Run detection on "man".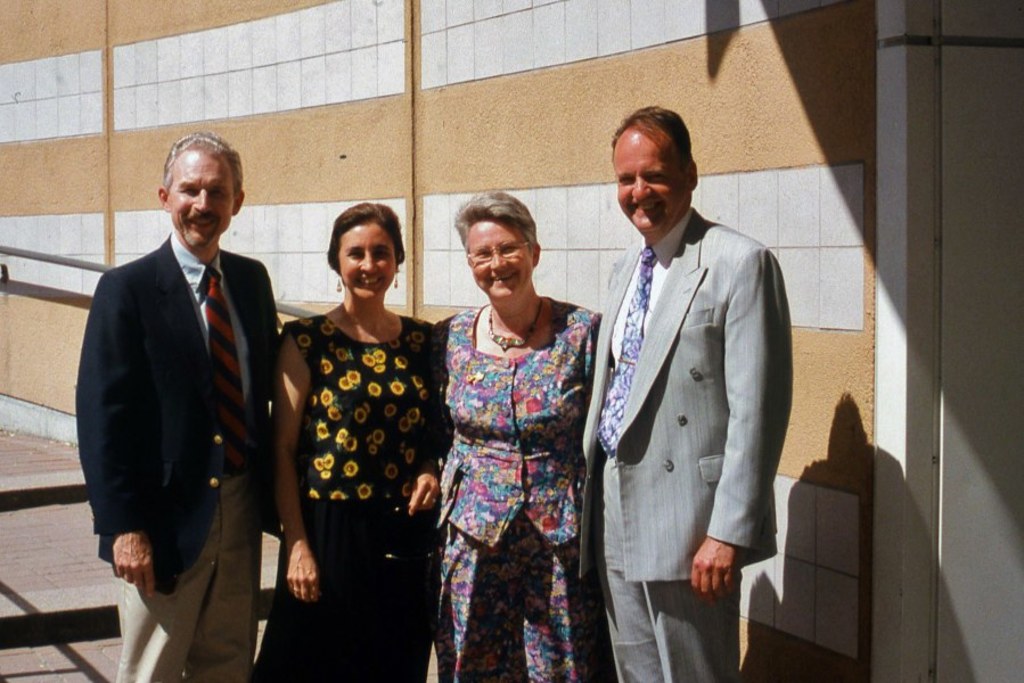
Result: detection(74, 132, 282, 682).
